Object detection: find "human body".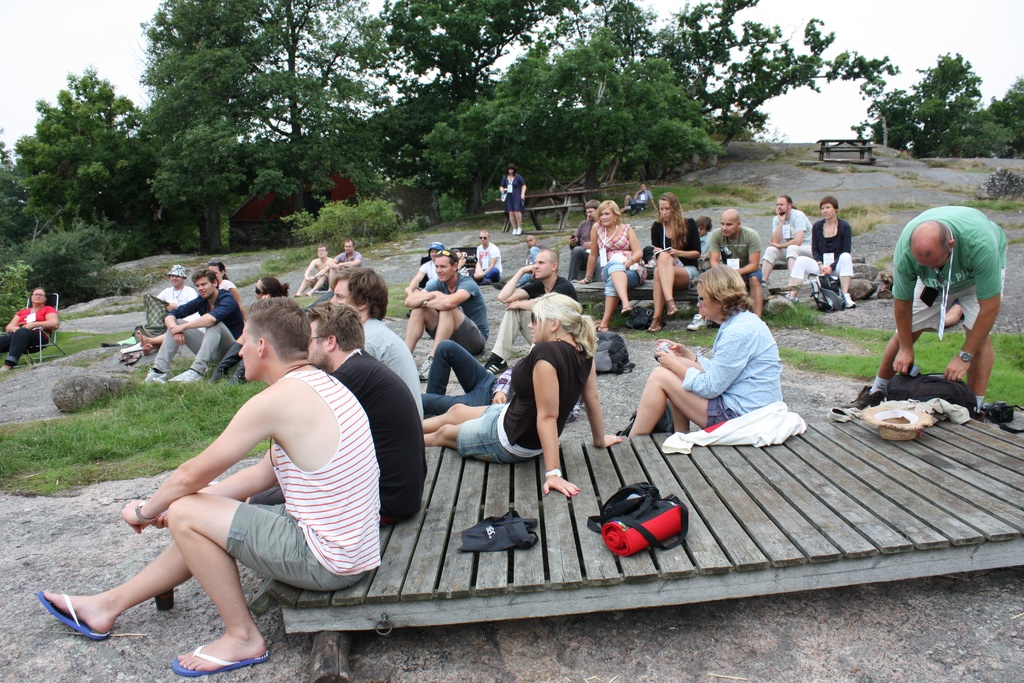
[left=401, top=250, right=485, bottom=371].
